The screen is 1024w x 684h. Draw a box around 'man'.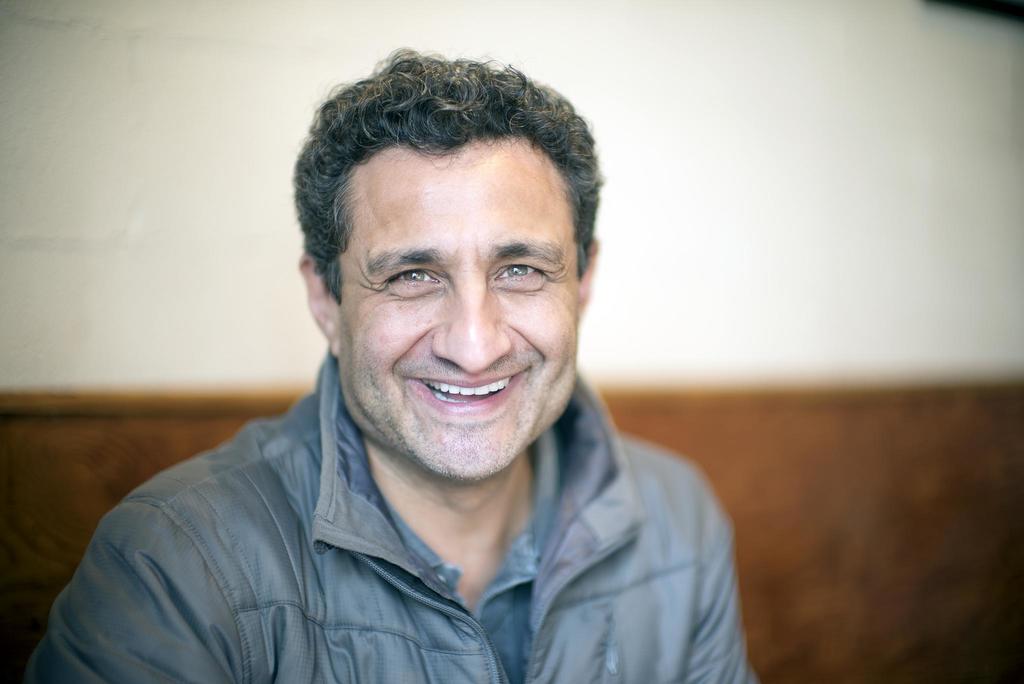
BBox(53, 42, 790, 679).
